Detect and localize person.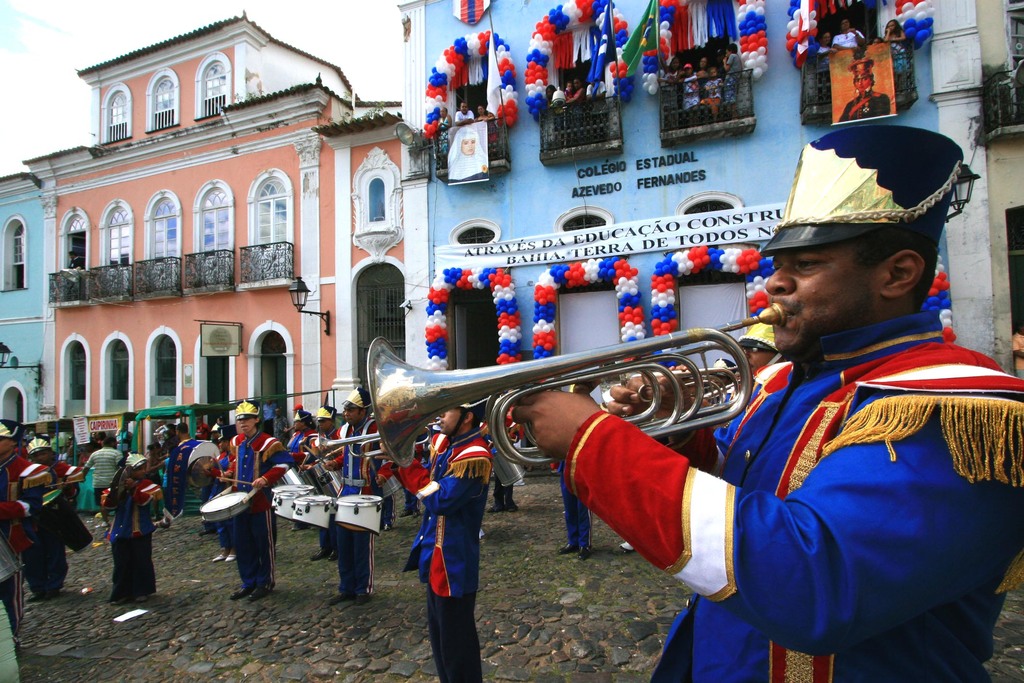
Localized at locate(219, 398, 284, 604).
